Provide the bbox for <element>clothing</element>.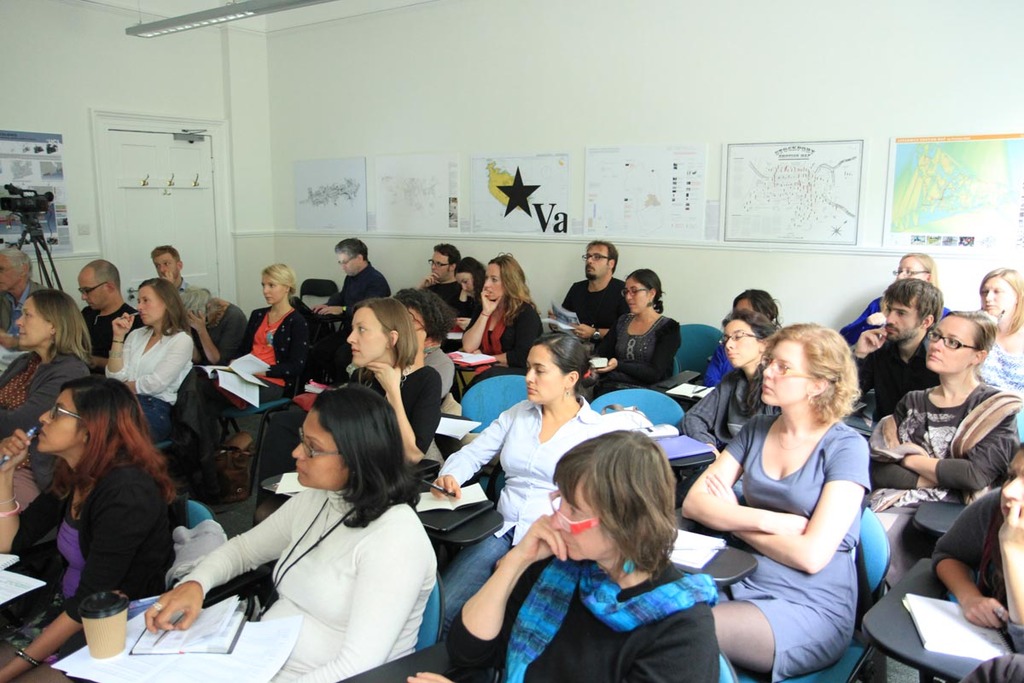
677 366 780 503.
